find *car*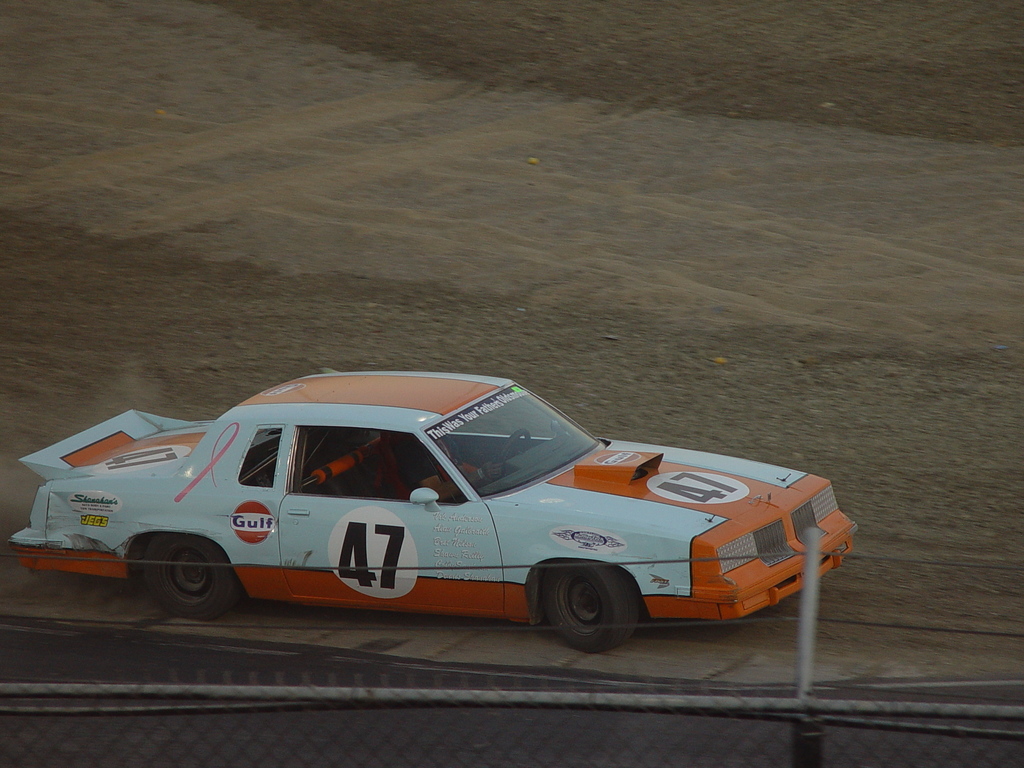
<bbox>14, 383, 857, 646</bbox>
